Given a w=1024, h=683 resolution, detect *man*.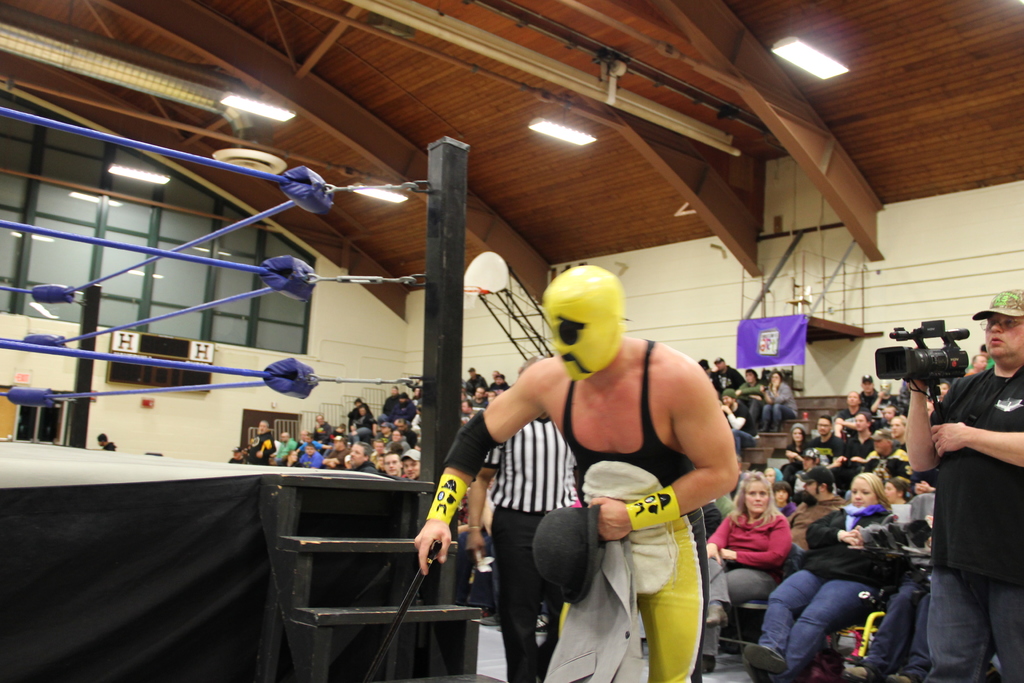
714 357 742 393.
